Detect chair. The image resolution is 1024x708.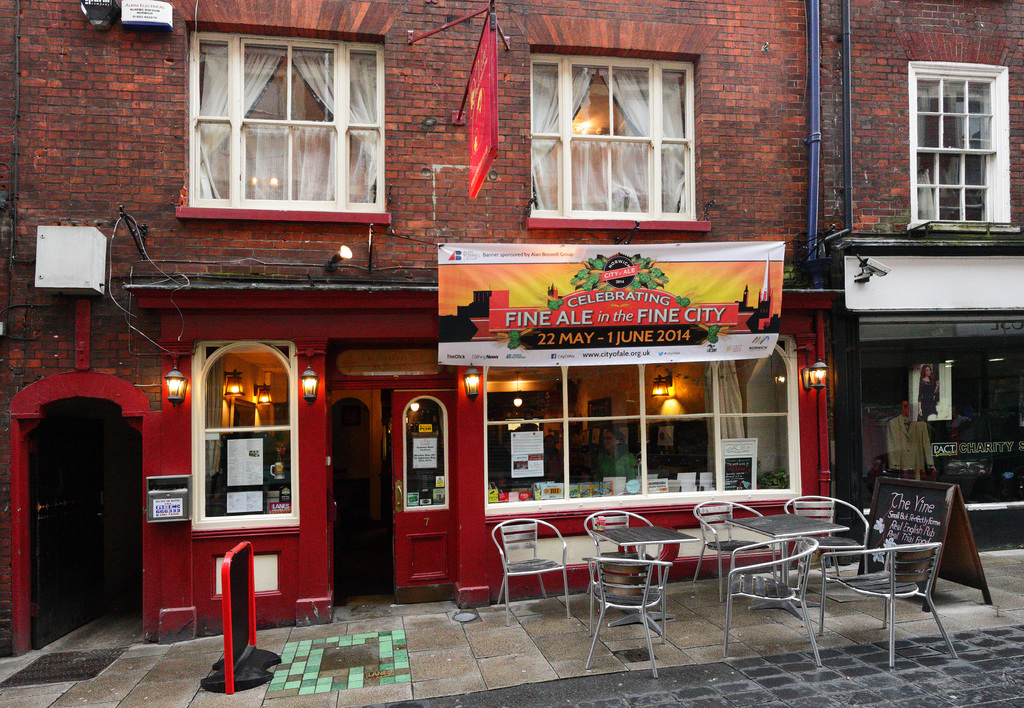
locate(797, 498, 973, 656).
